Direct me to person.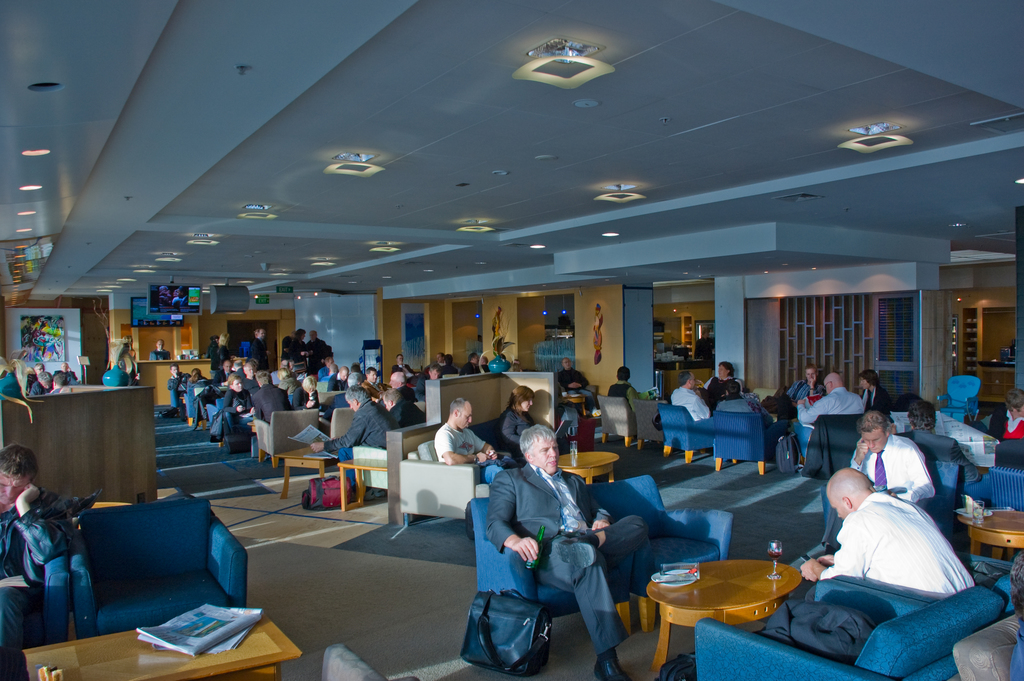
Direction: BBox(167, 364, 189, 395).
